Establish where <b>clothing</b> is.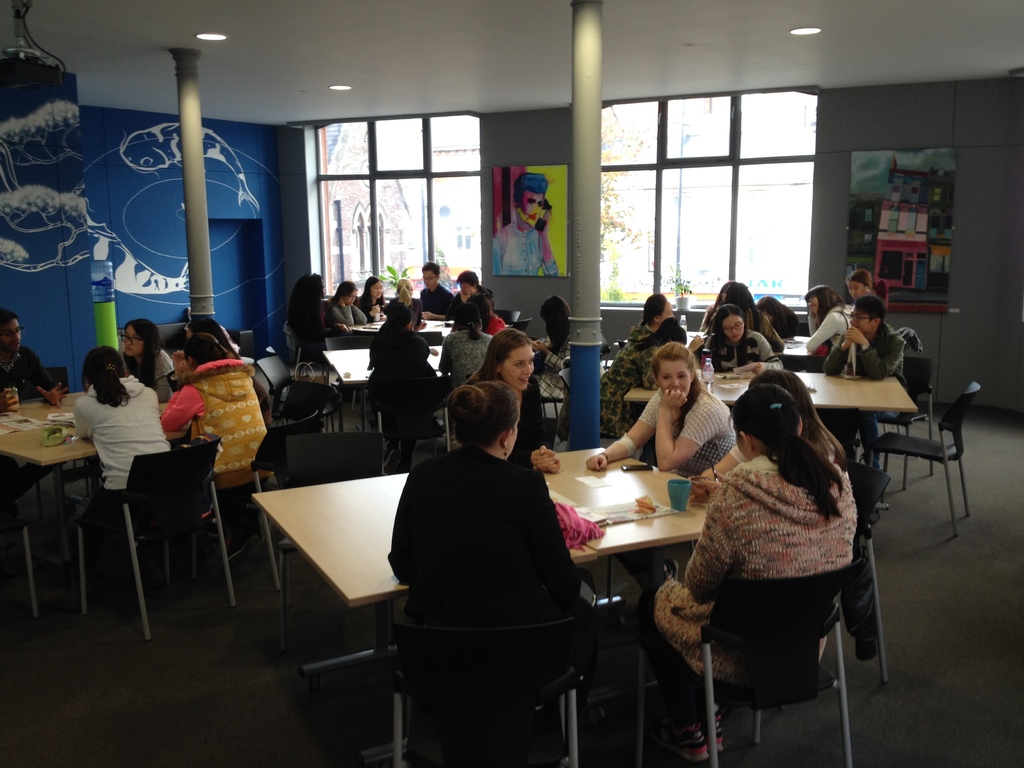
Established at [277,300,334,365].
